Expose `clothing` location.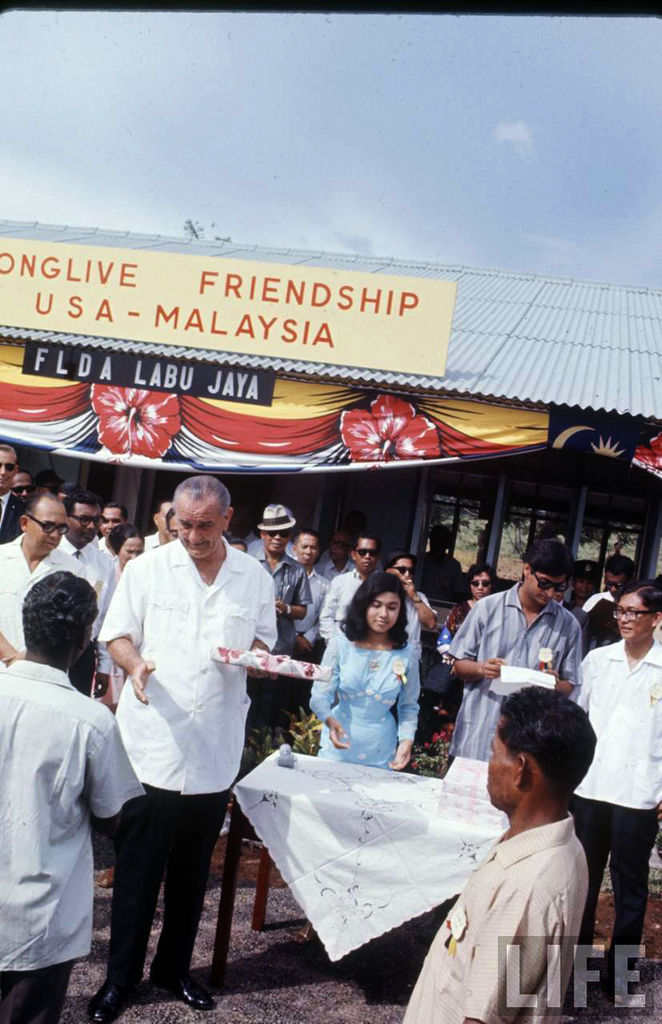
Exposed at box=[448, 584, 585, 800].
